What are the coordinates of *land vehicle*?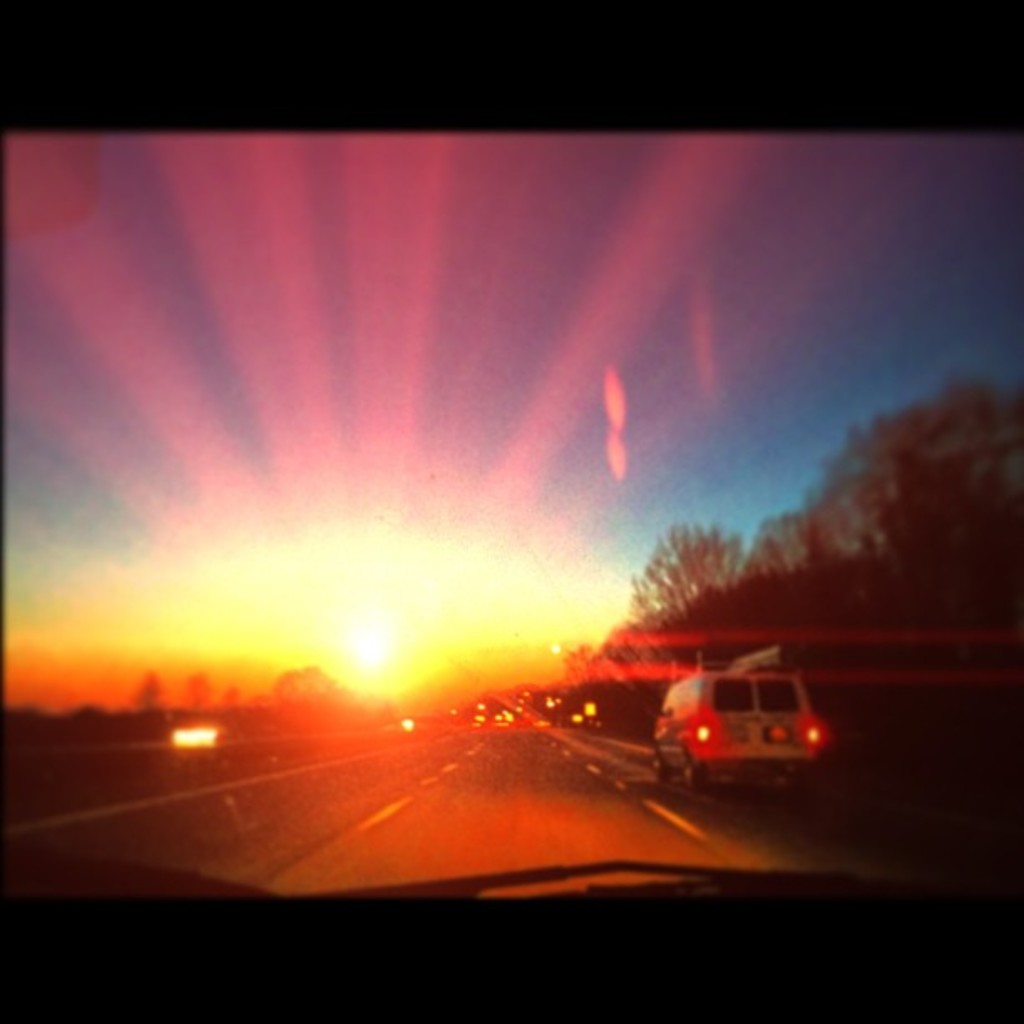
(left=641, top=671, right=843, bottom=798).
